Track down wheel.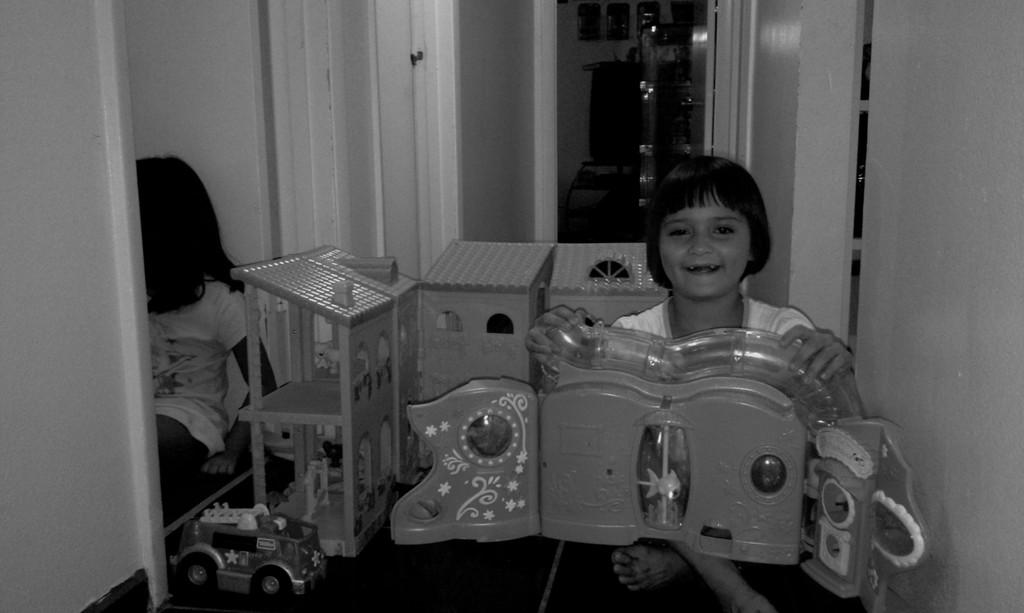
Tracked to 182:555:215:589.
